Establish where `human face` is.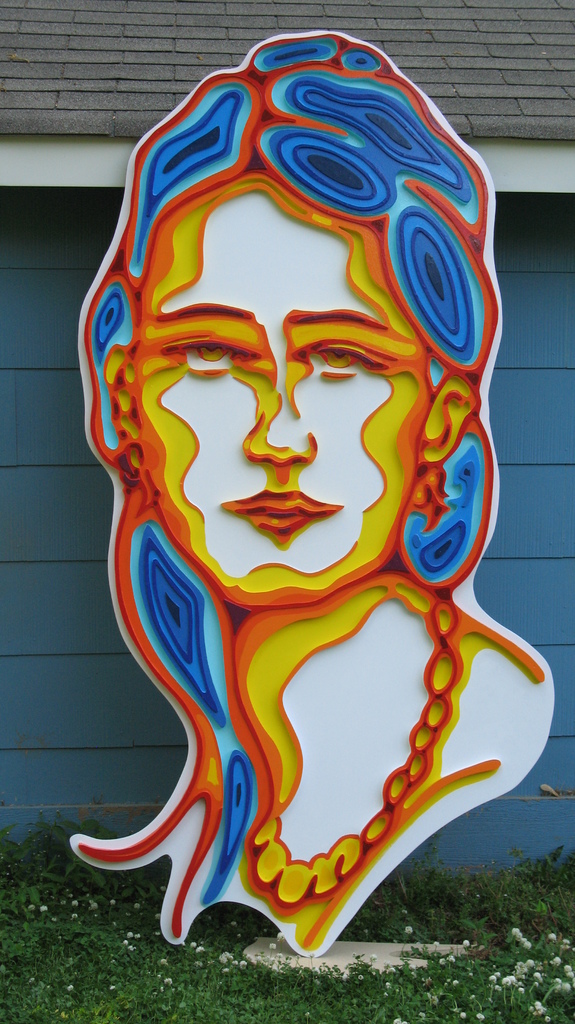
Established at <bbox>131, 195, 423, 603</bbox>.
